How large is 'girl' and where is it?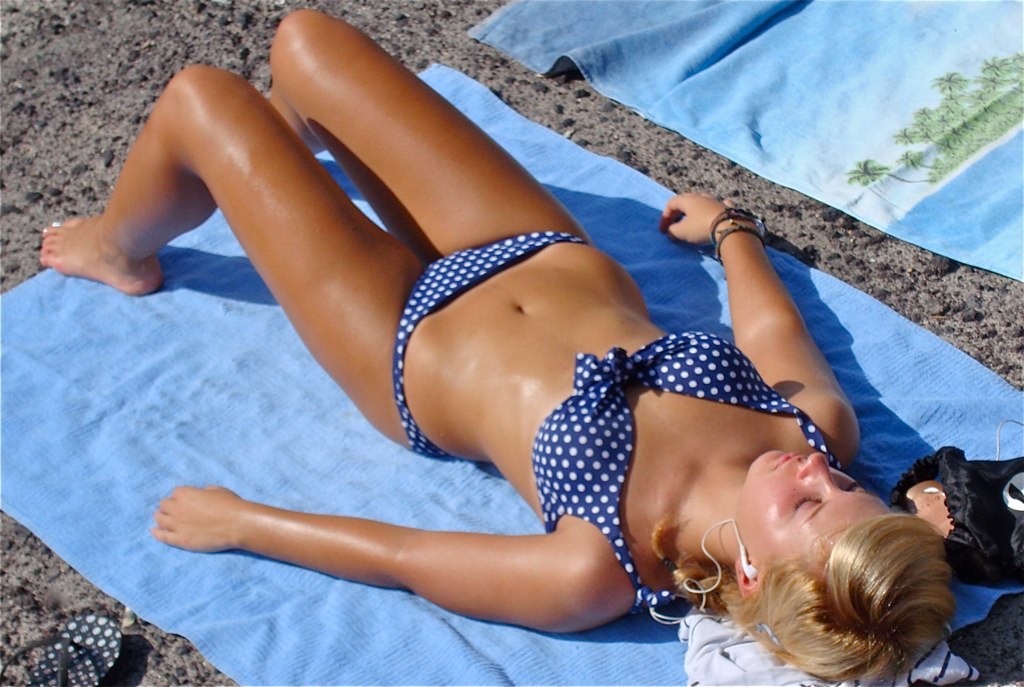
Bounding box: 33, 7, 956, 677.
